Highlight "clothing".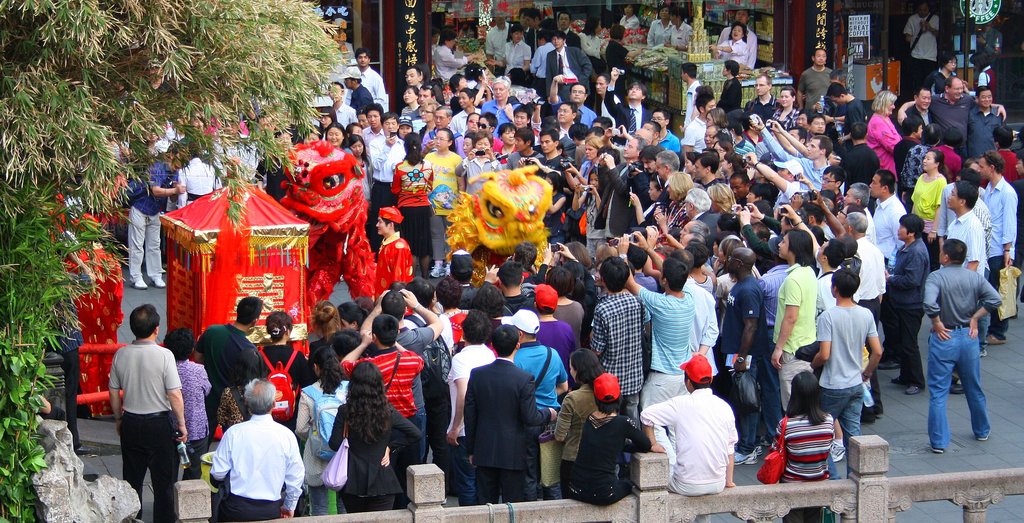
Highlighted region: [742, 99, 786, 125].
